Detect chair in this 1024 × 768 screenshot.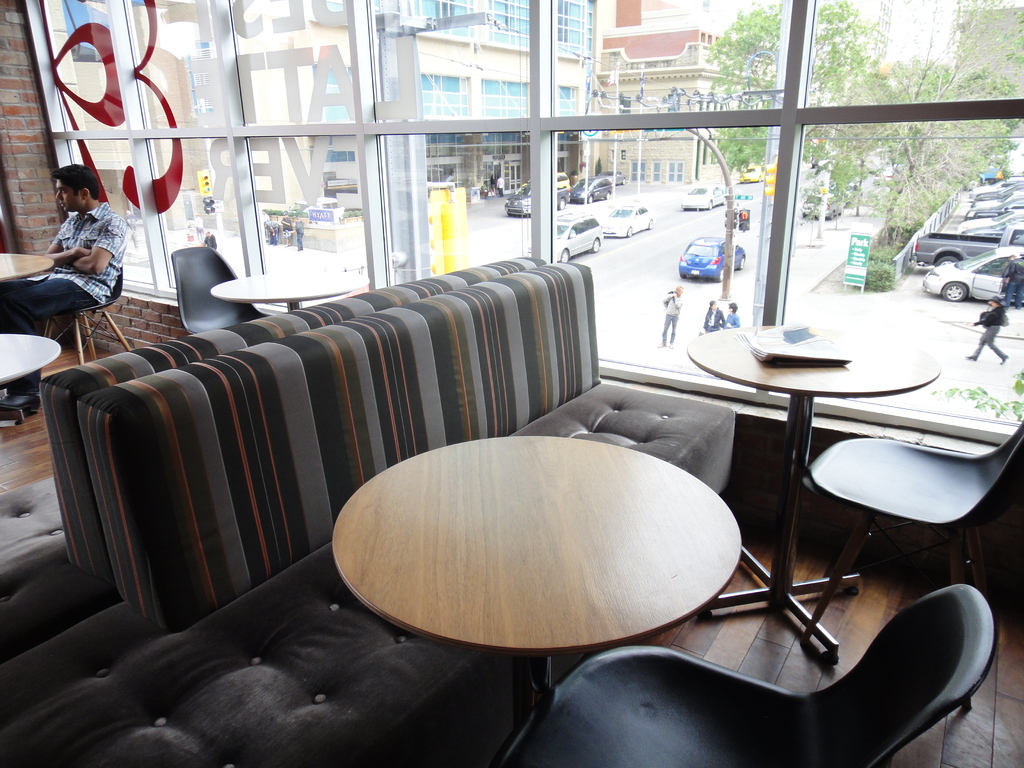
Detection: 35,260,136,367.
